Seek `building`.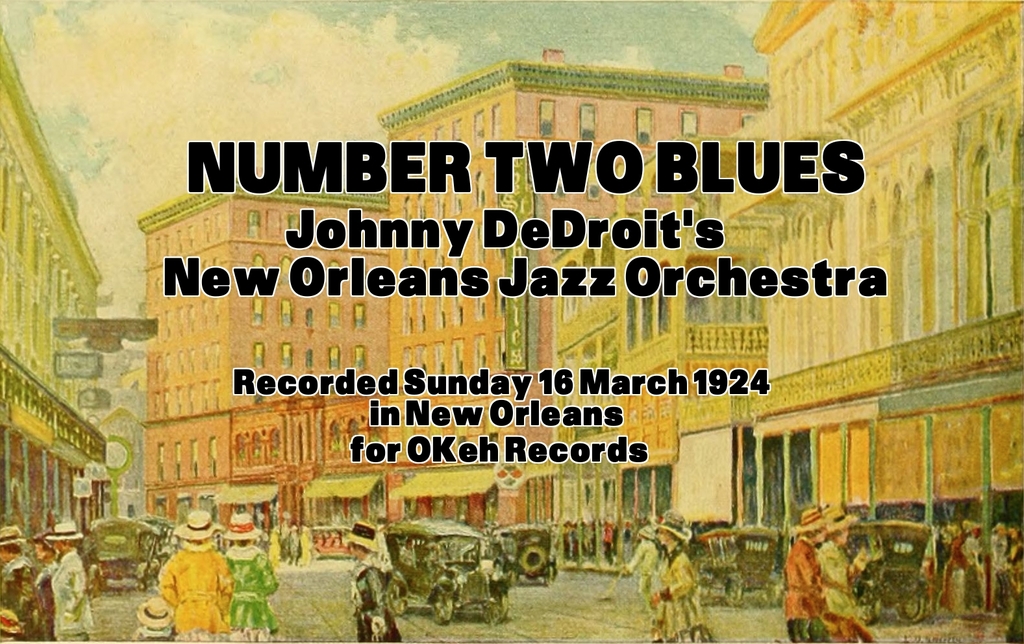
{"x1": 379, "y1": 49, "x2": 769, "y2": 527}.
